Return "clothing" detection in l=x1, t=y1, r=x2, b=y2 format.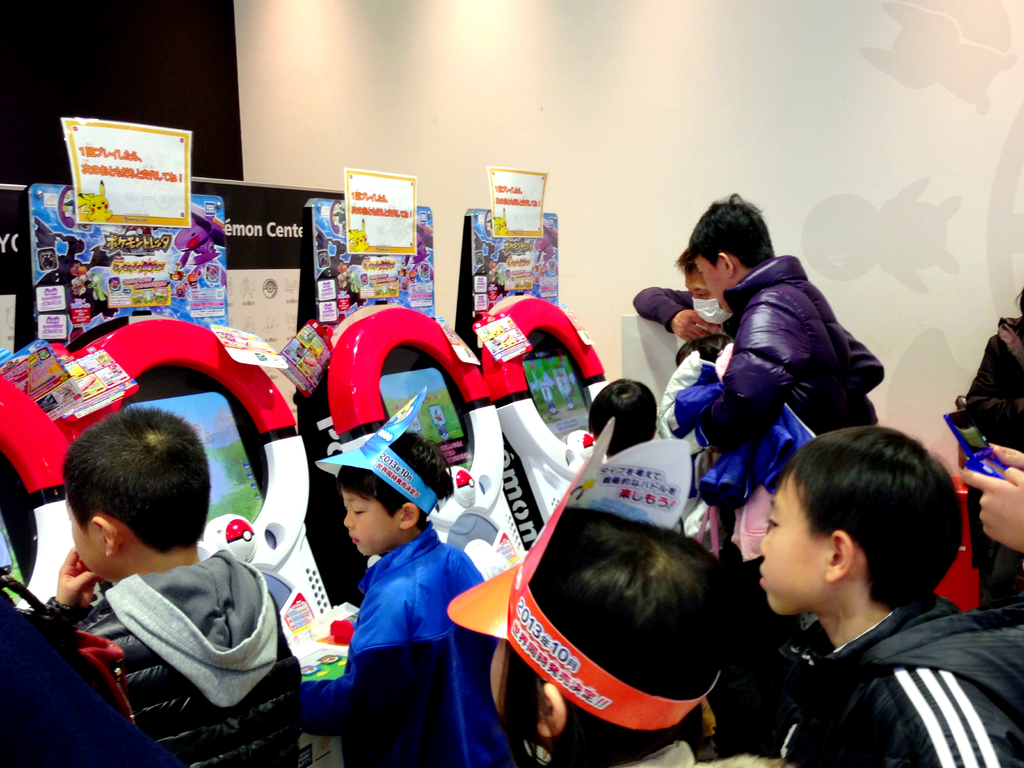
l=786, t=595, r=1023, b=767.
